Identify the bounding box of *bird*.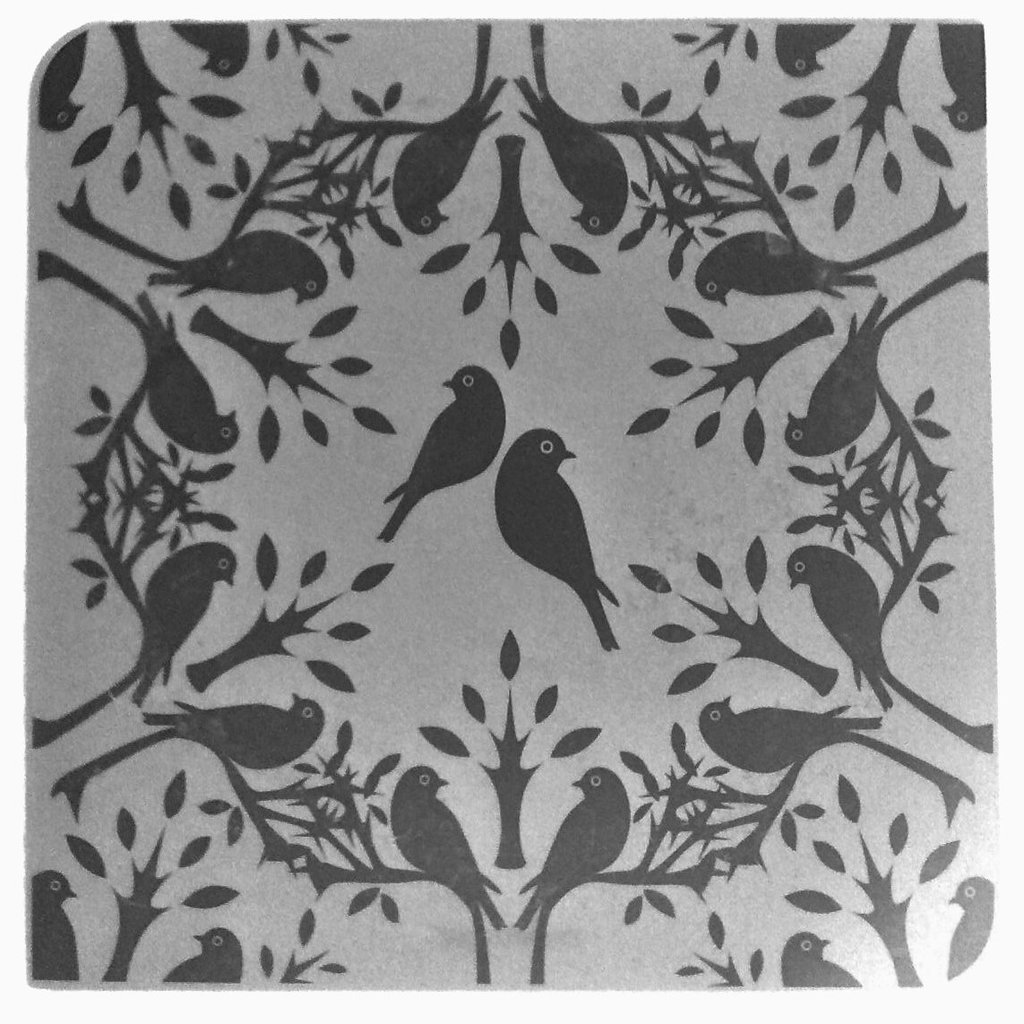
946/877/994/977.
